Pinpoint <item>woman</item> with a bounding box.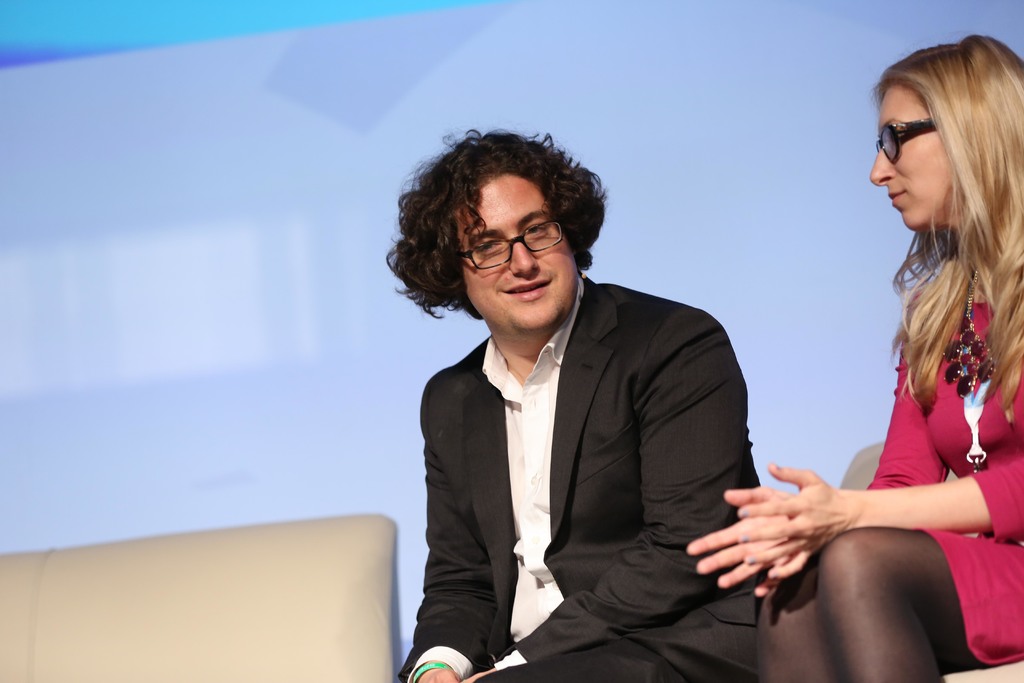
x1=685, y1=34, x2=1023, y2=682.
